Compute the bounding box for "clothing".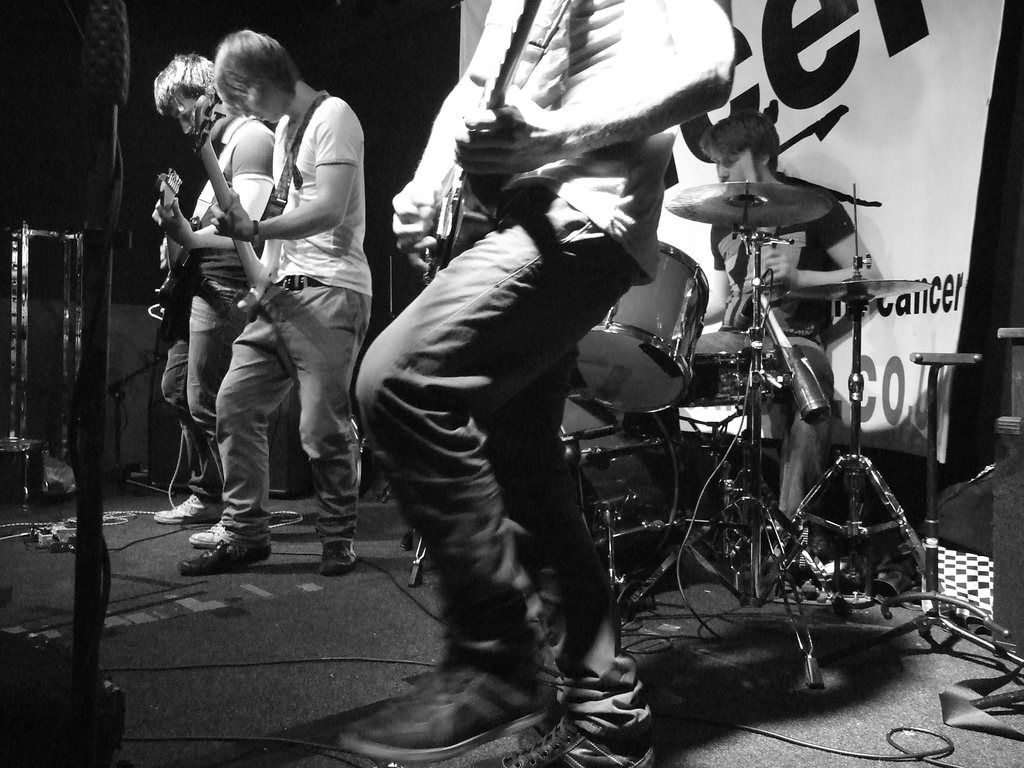
detection(683, 180, 873, 534).
